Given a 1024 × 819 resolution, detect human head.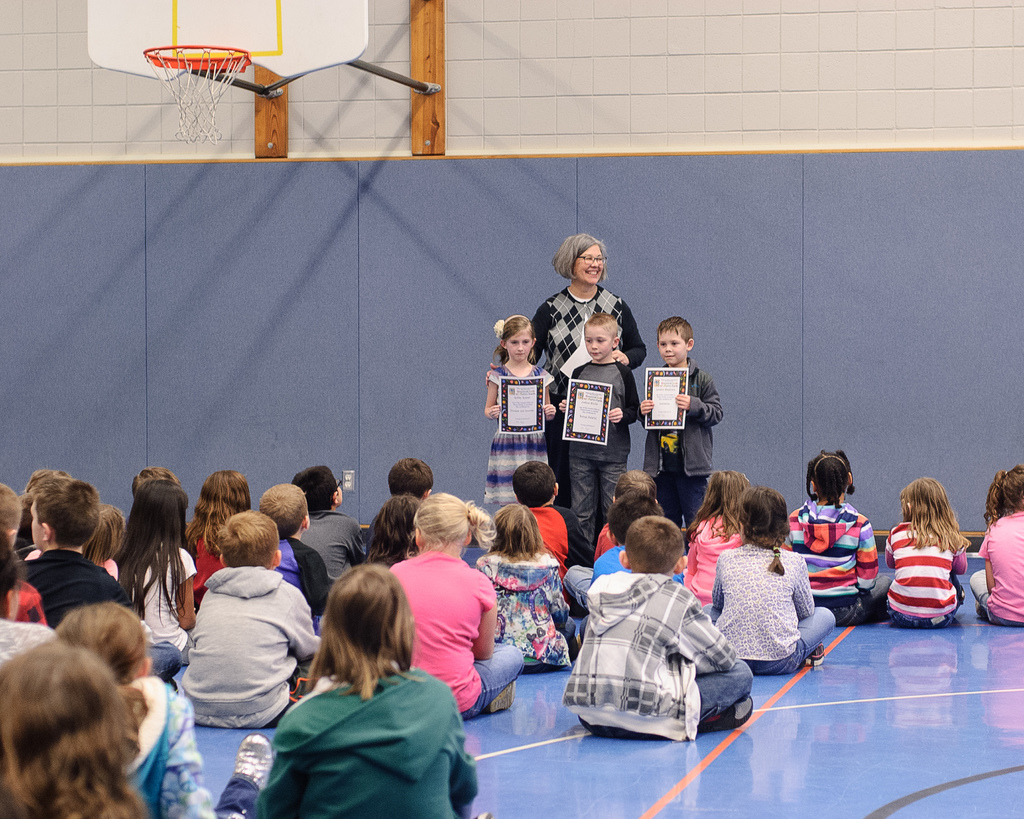
Rect(619, 514, 695, 571).
